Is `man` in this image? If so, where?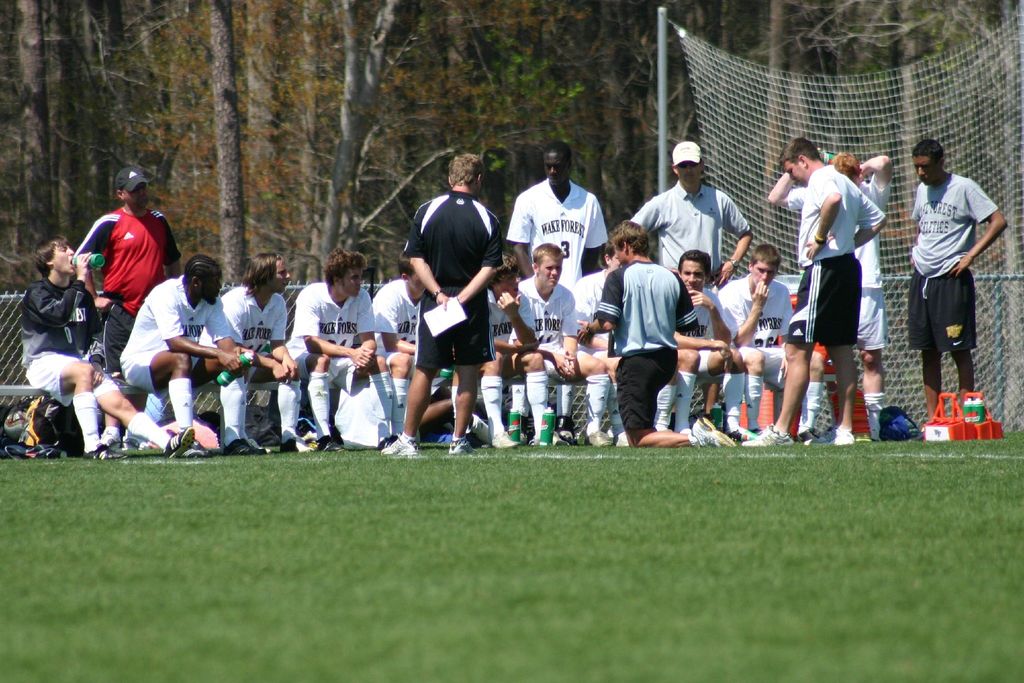
Yes, at bbox=[572, 222, 732, 444].
